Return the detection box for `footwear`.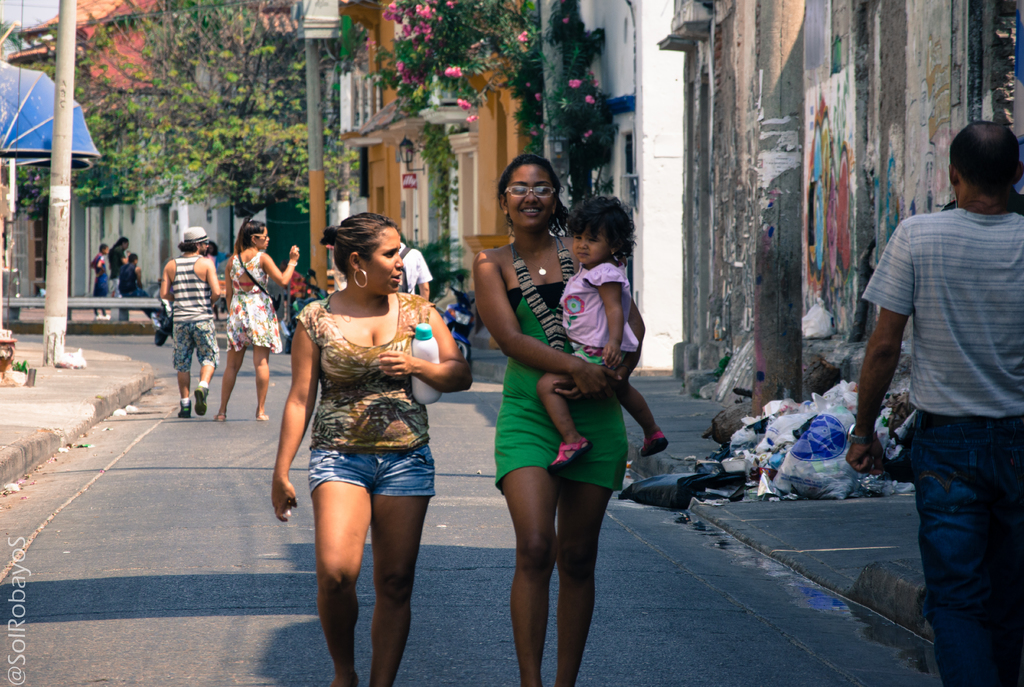
left=174, top=399, right=193, bottom=419.
